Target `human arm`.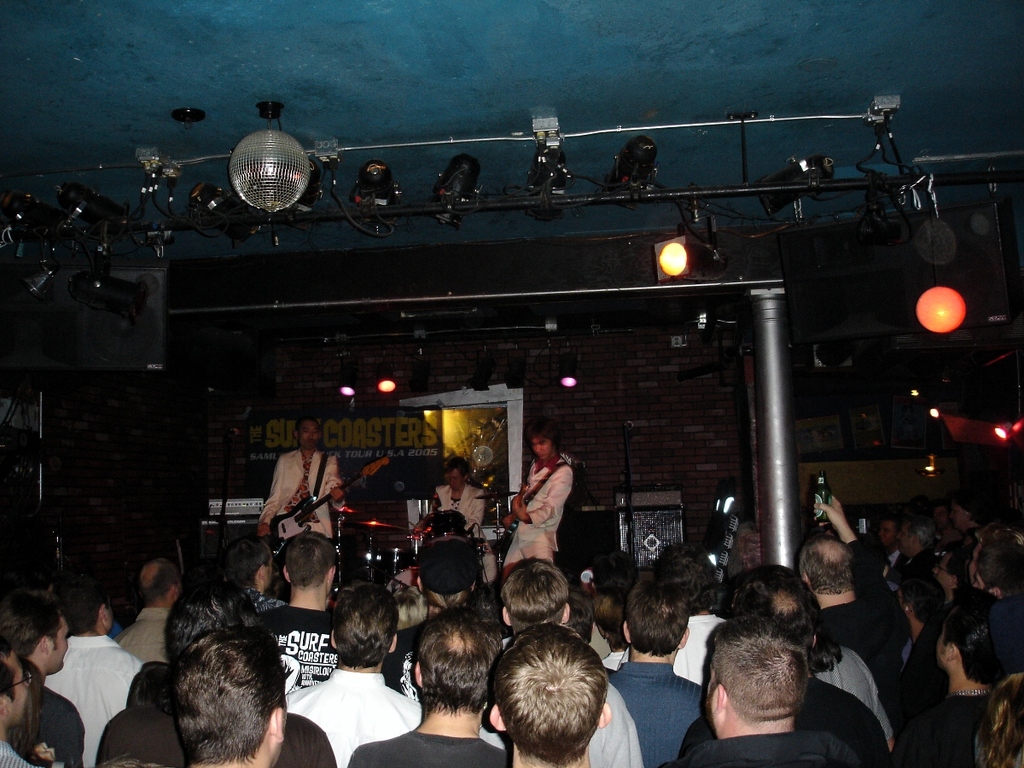
Target region: l=813, t=491, r=900, b=635.
